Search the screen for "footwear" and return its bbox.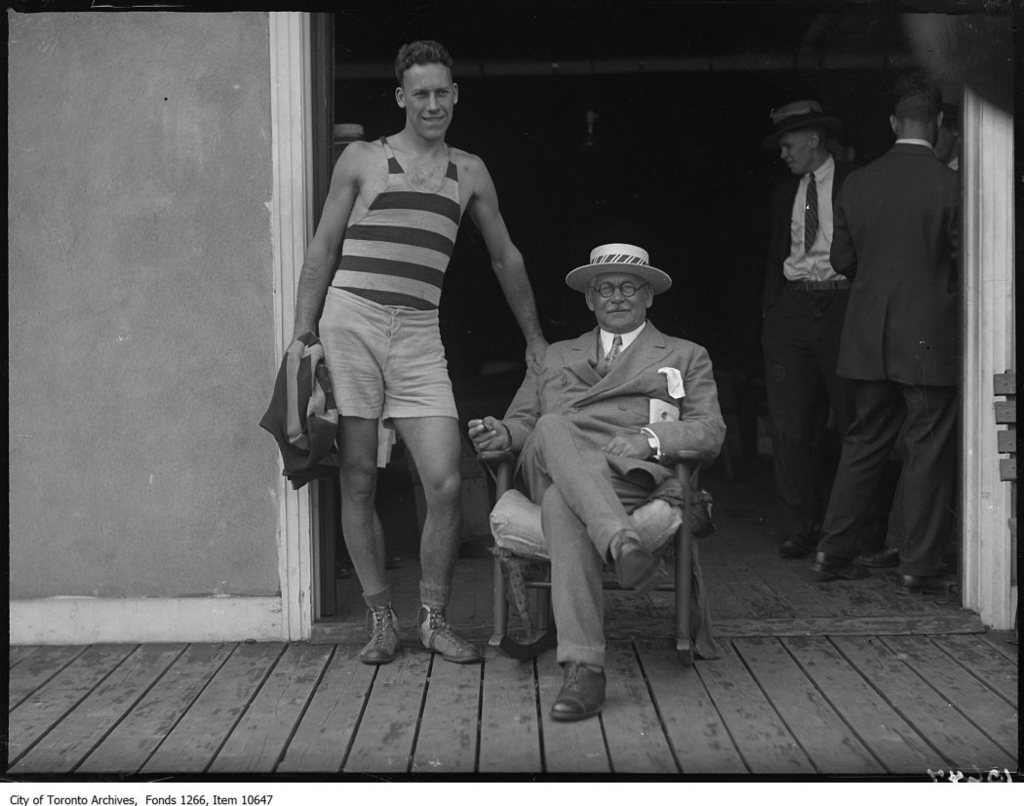
Found: {"left": 617, "top": 536, "right": 662, "bottom": 599}.
